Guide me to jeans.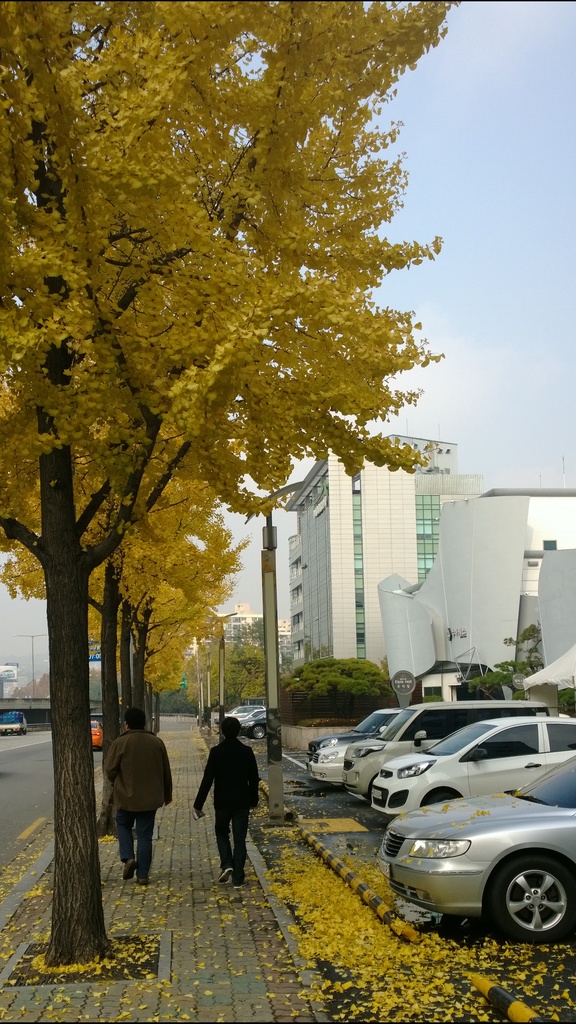
Guidance: box(113, 810, 159, 877).
